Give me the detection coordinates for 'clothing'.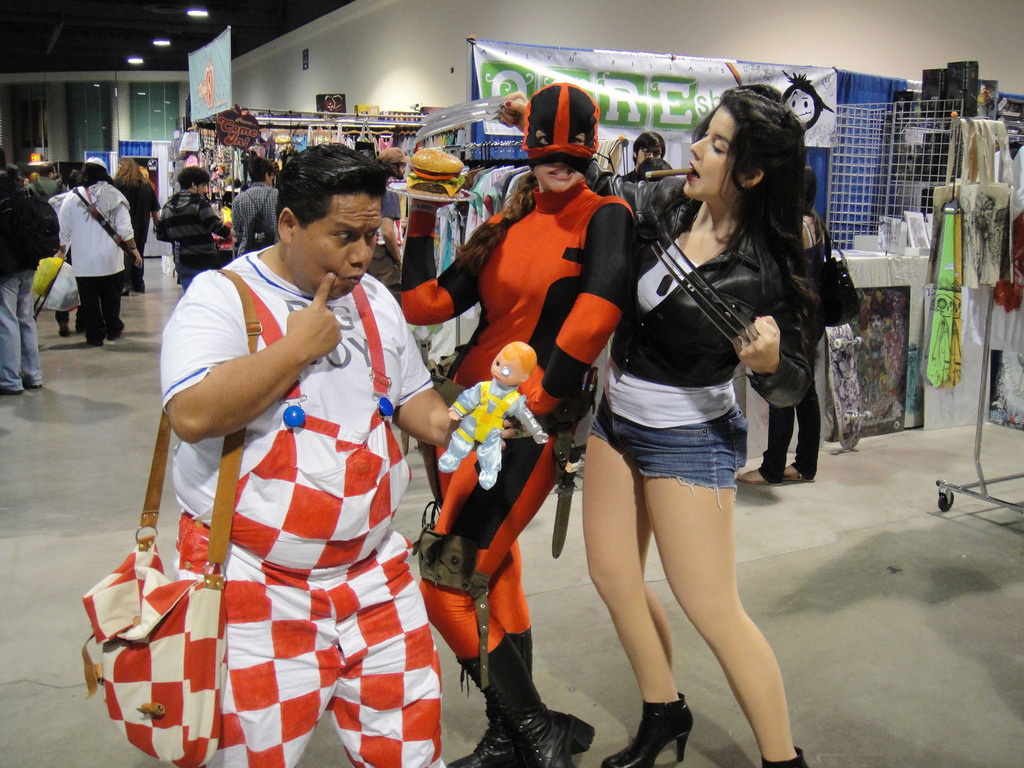
BBox(52, 175, 140, 343).
